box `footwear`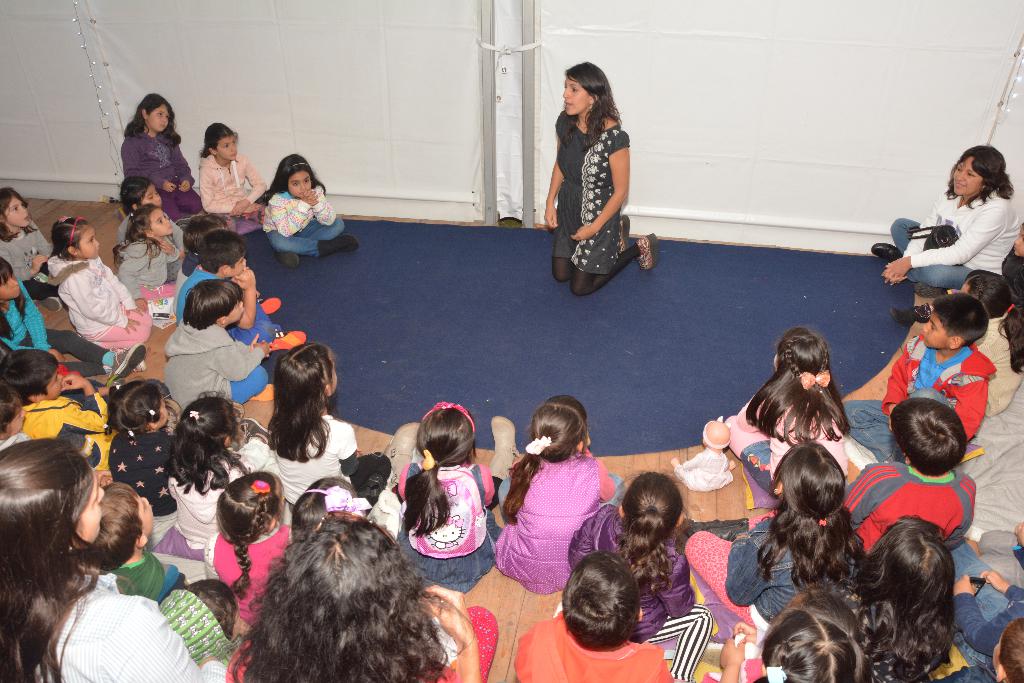
910 281 944 298
